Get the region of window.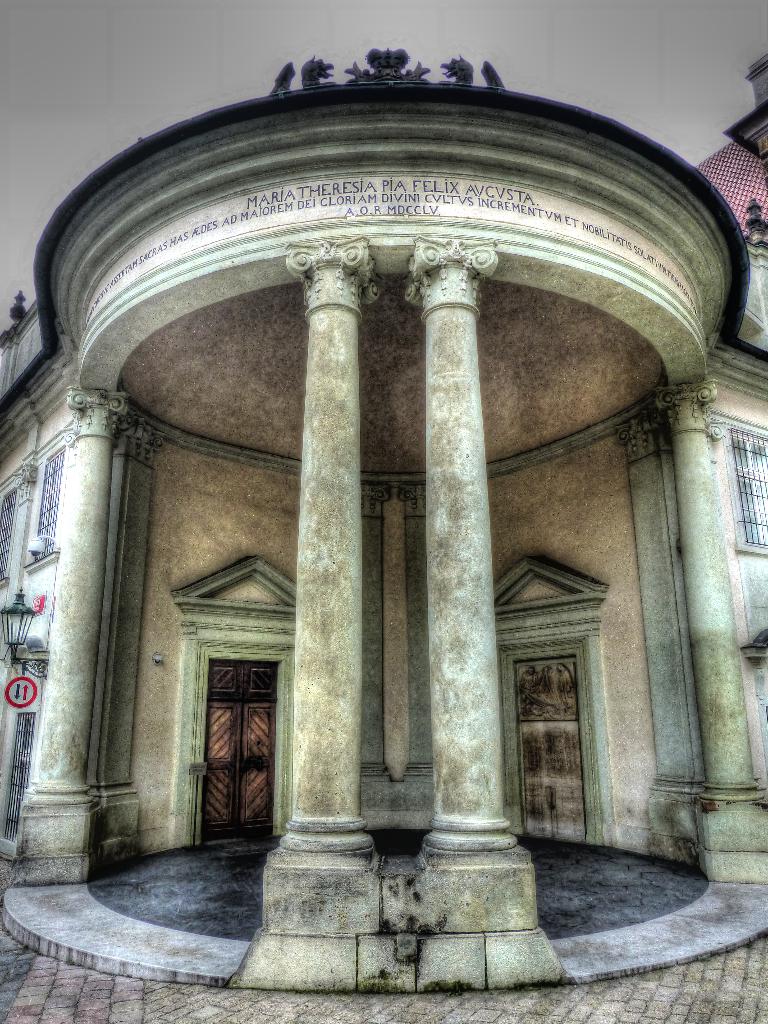
725, 422, 767, 553.
